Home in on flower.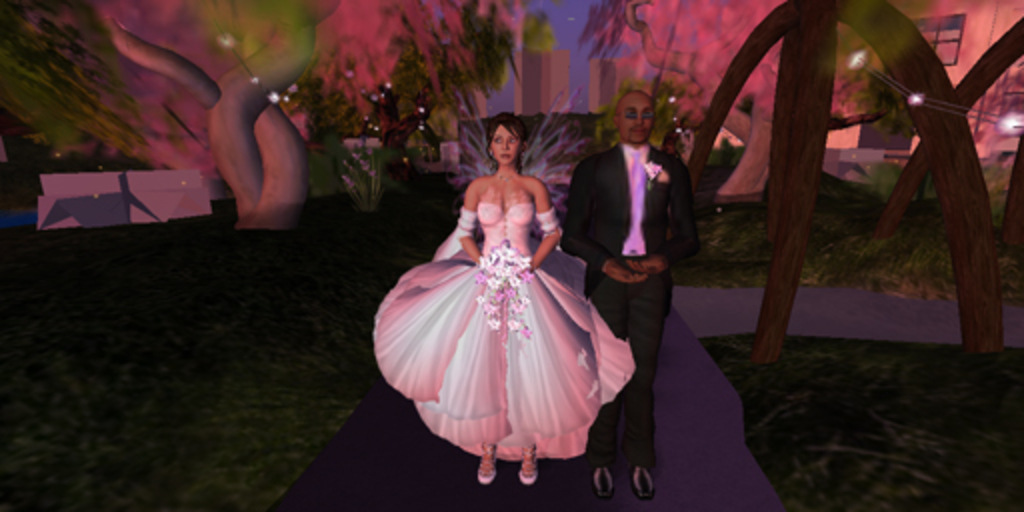
Homed in at box=[646, 158, 670, 178].
